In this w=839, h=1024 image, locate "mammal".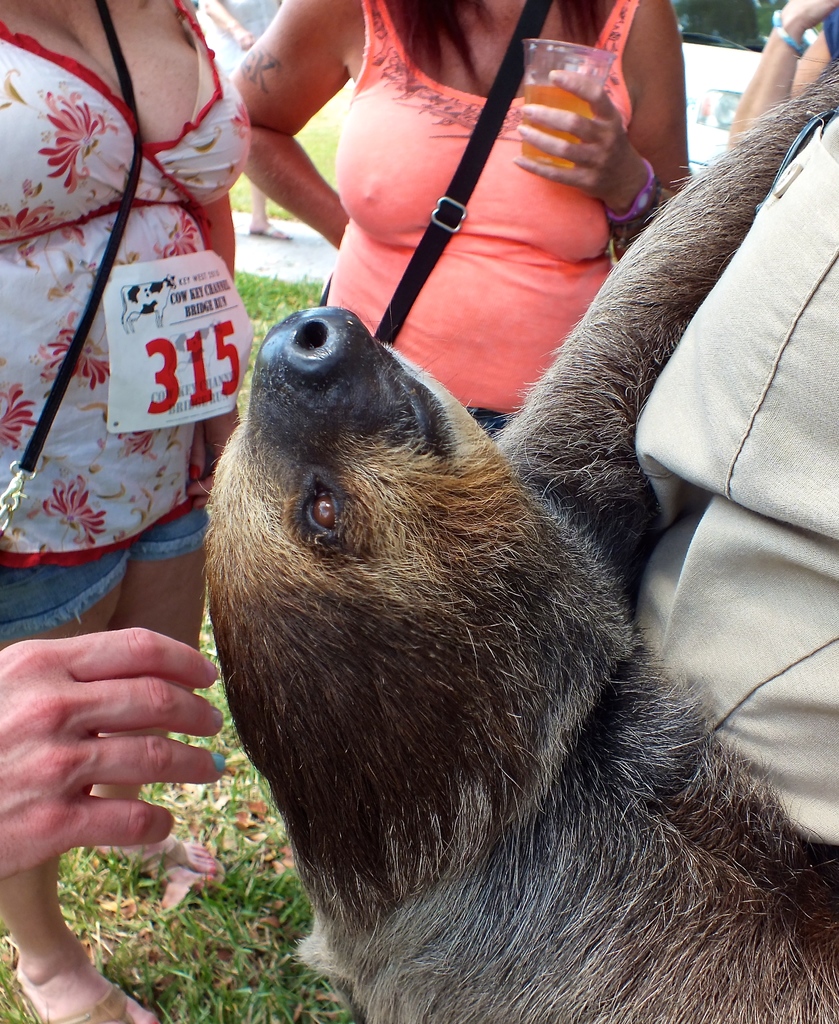
Bounding box: {"left": 0, "top": 626, "right": 224, "bottom": 883}.
